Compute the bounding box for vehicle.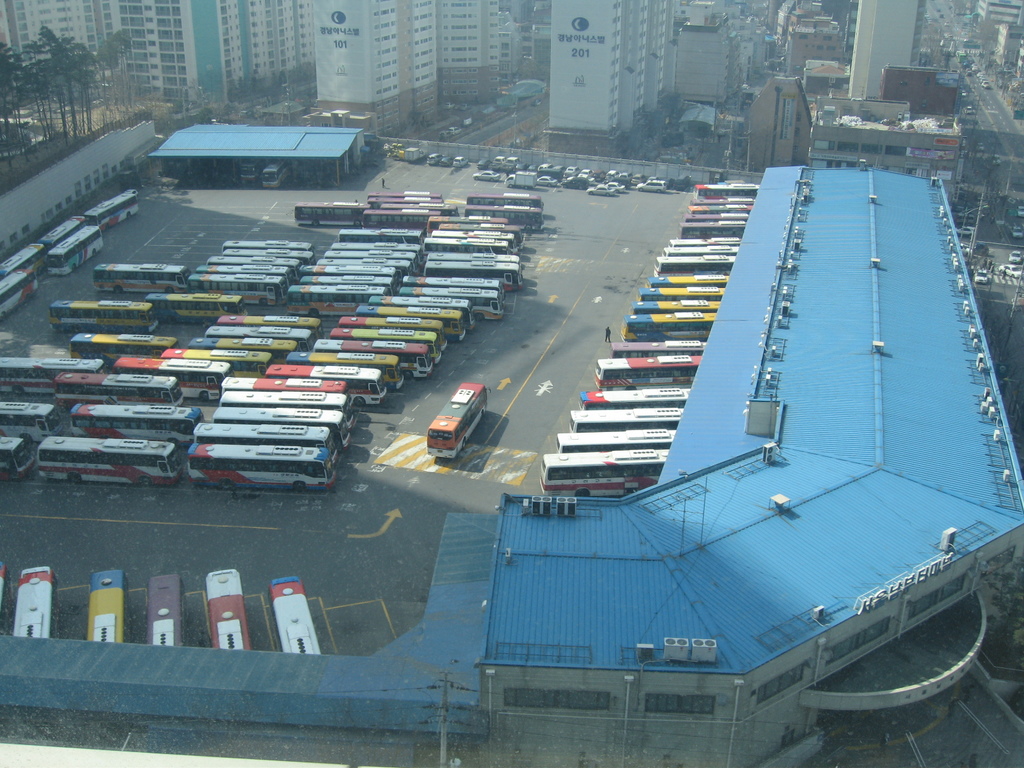
959, 103, 976, 115.
